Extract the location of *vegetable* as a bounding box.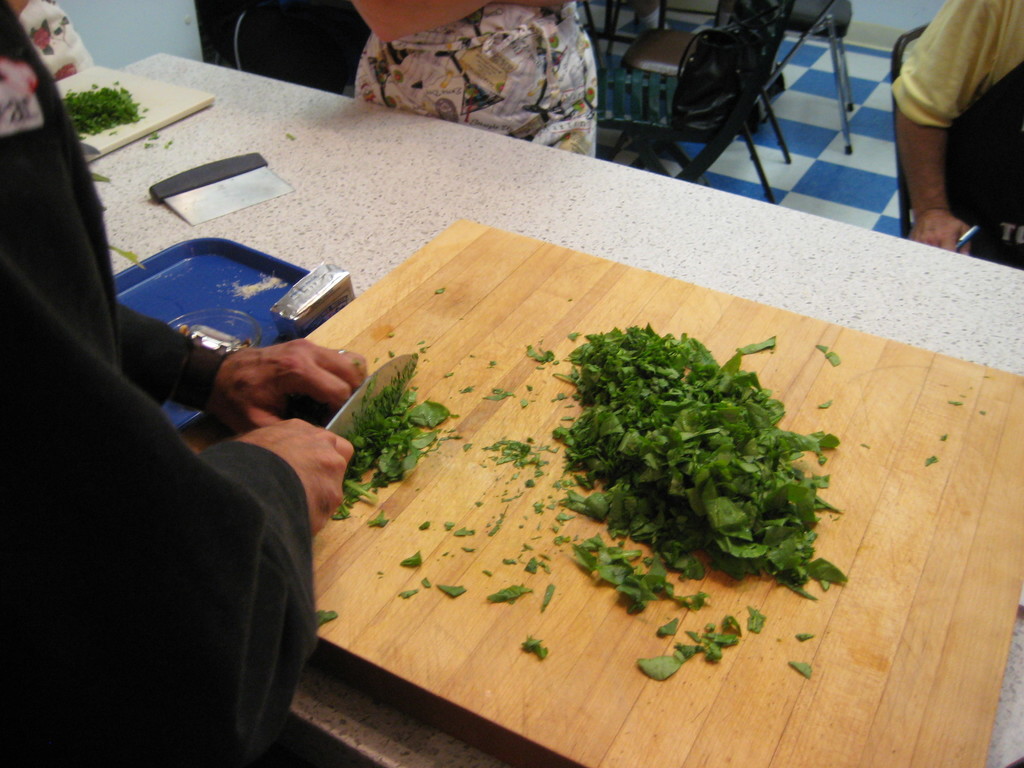
{"x1": 148, "y1": 130, "x2": 159, "y2": 139}.
